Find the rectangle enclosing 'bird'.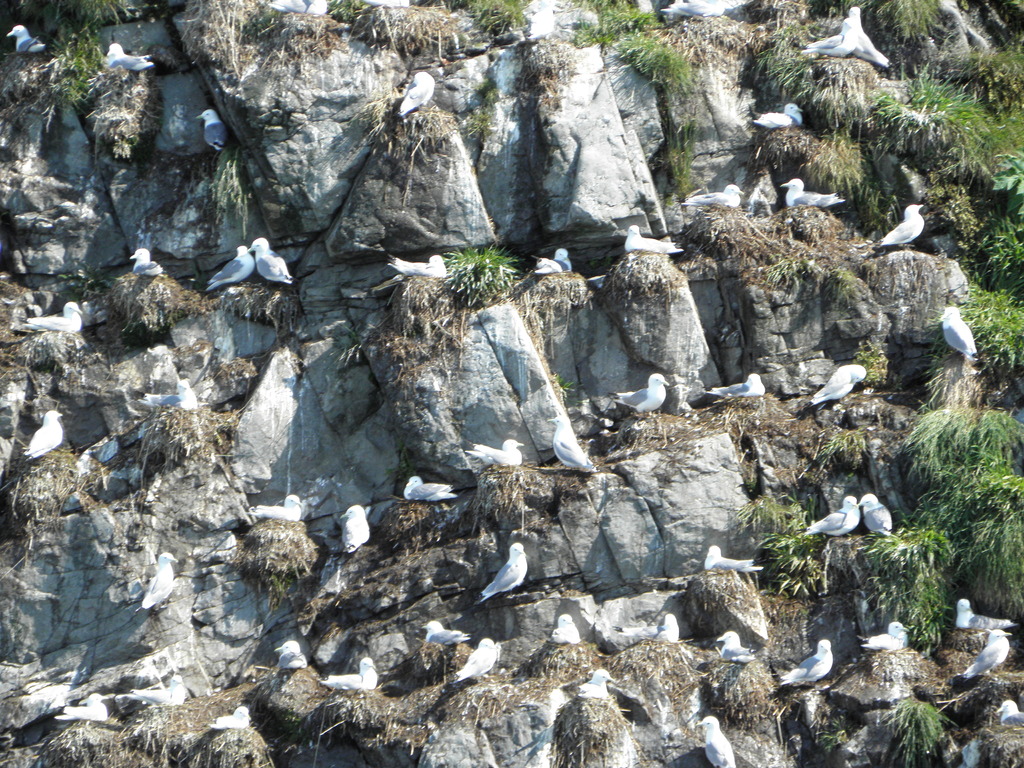
select_region(603, 371, 673, 415).
